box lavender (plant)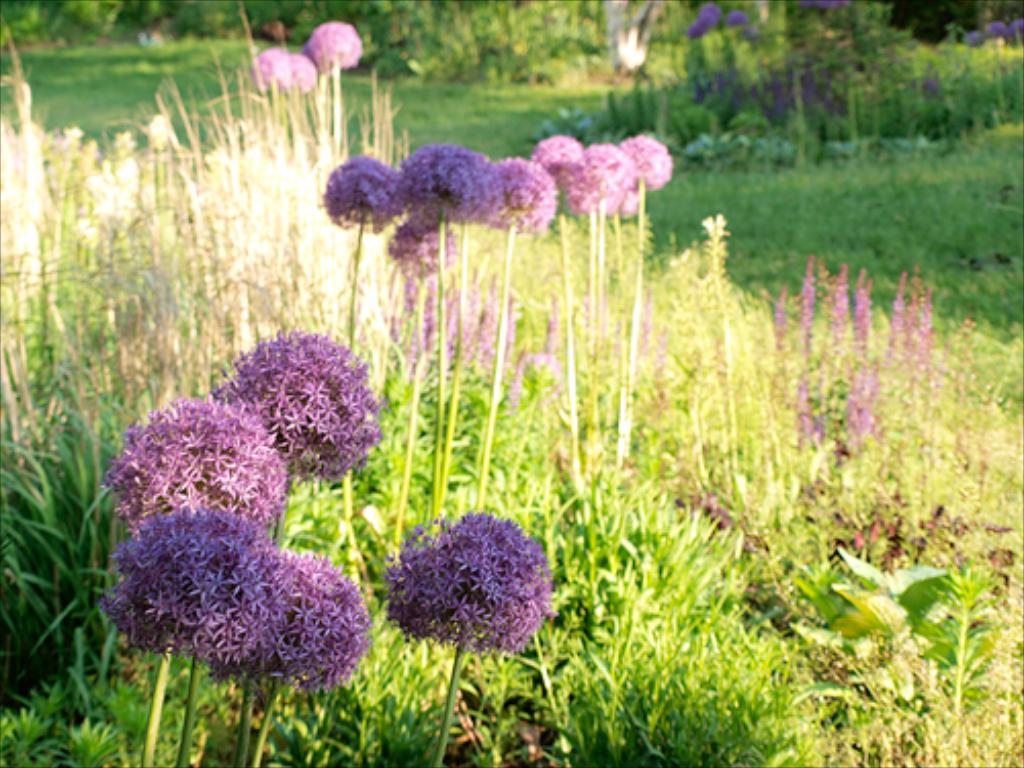
select_region(375, 207, 475, 317)
